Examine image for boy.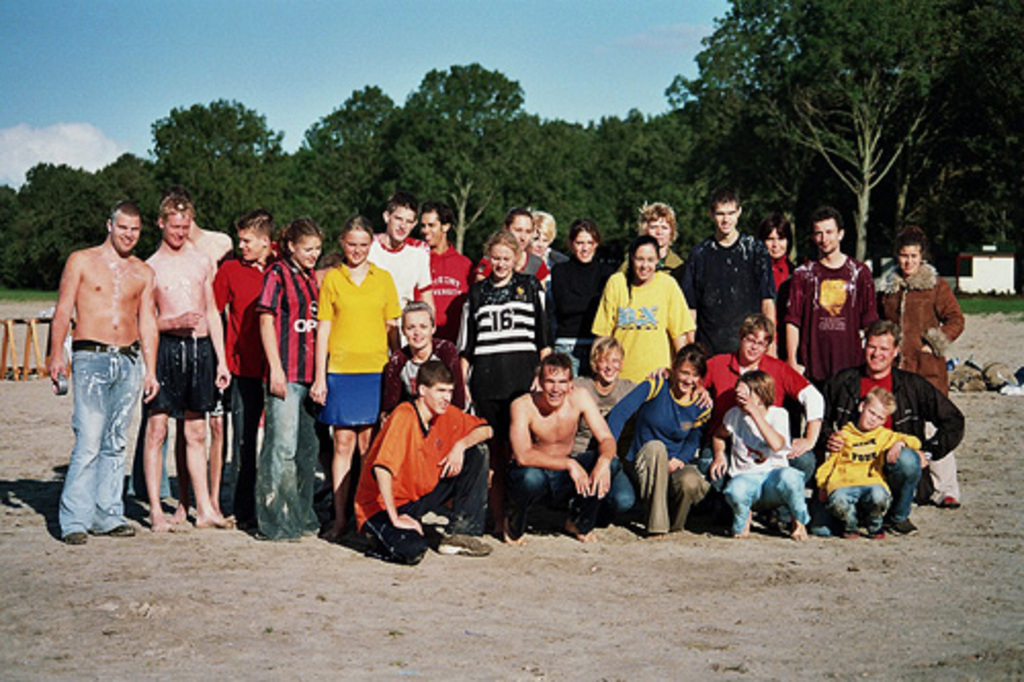
Examination result: bbox(879, 240, 965, 494).
